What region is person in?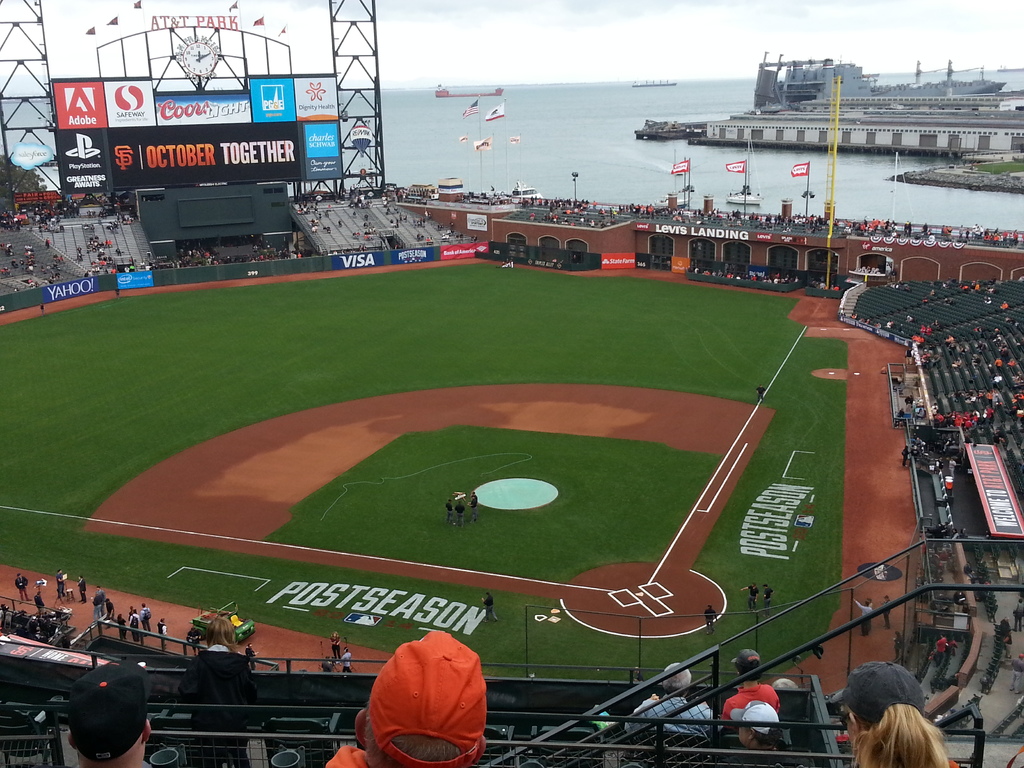
locate(727, 699, 789, 767).
